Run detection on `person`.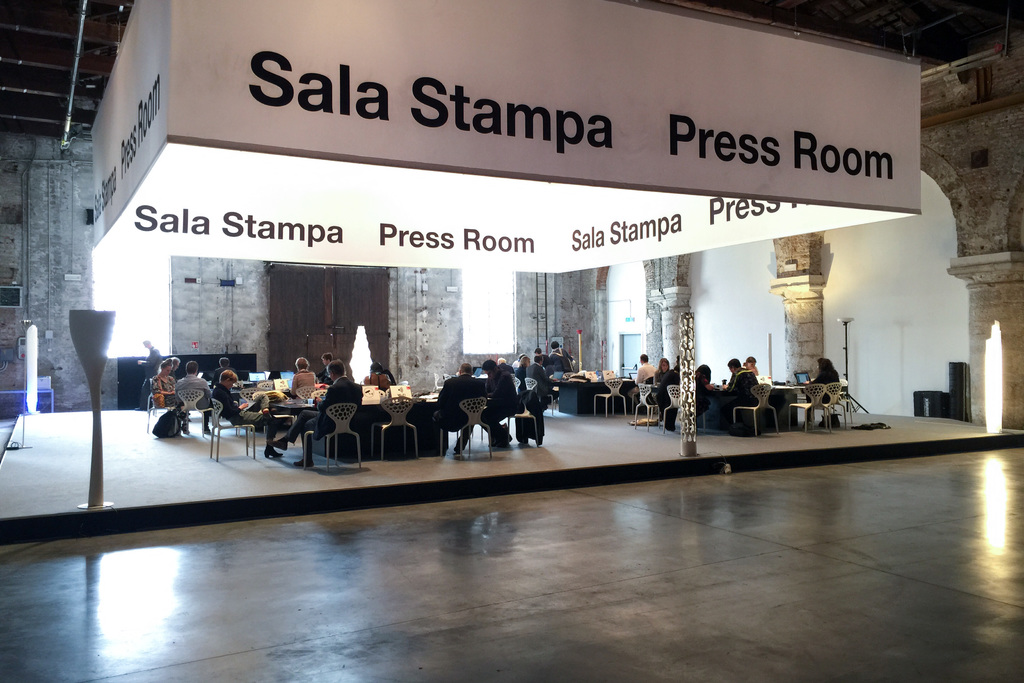
Result: (x1=317, y1=350, x2=333, y2=383).
